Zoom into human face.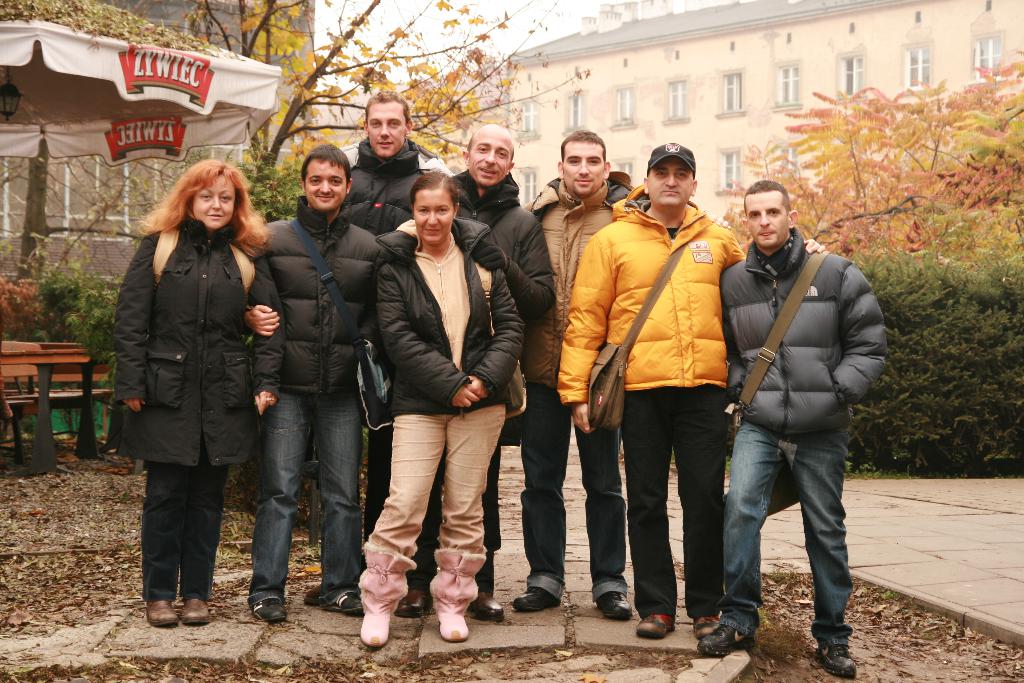
Zoom target: select_region(561, 138, 604, 202).
